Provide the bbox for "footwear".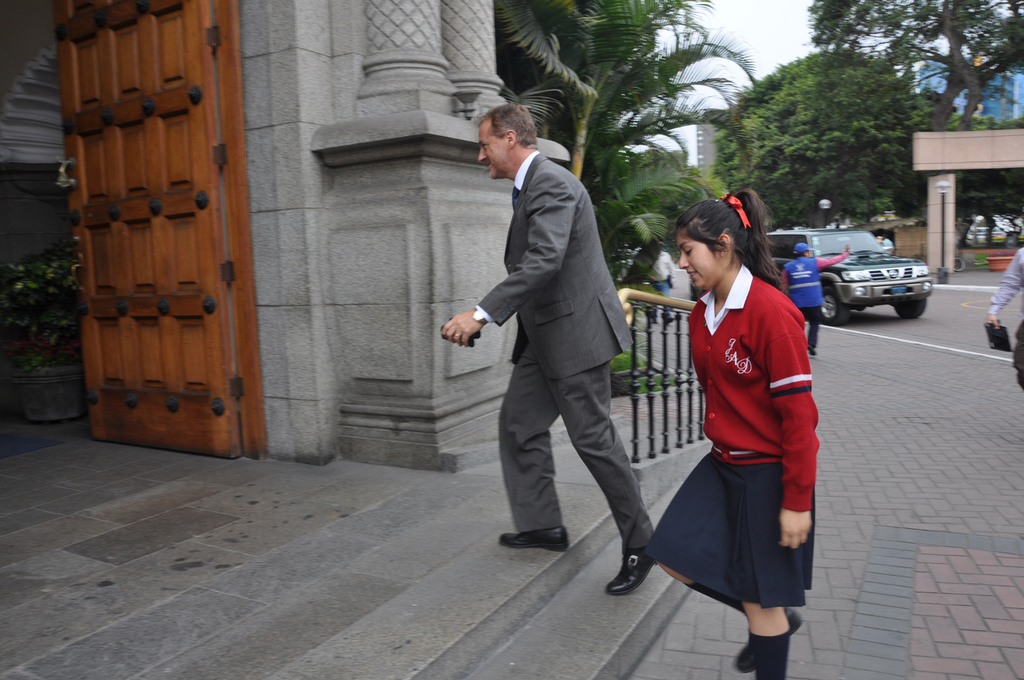
locate(497, 523, 570, 557).
